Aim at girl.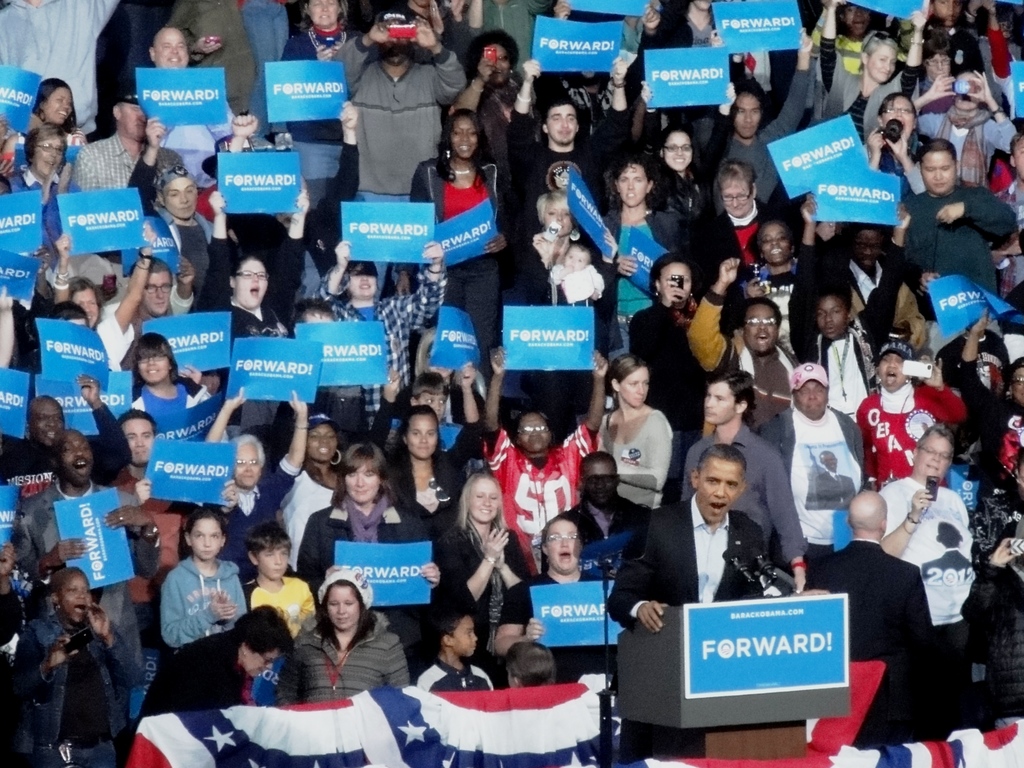
Aimed at <bbox>508, 192, 575, 296</bbox>.
